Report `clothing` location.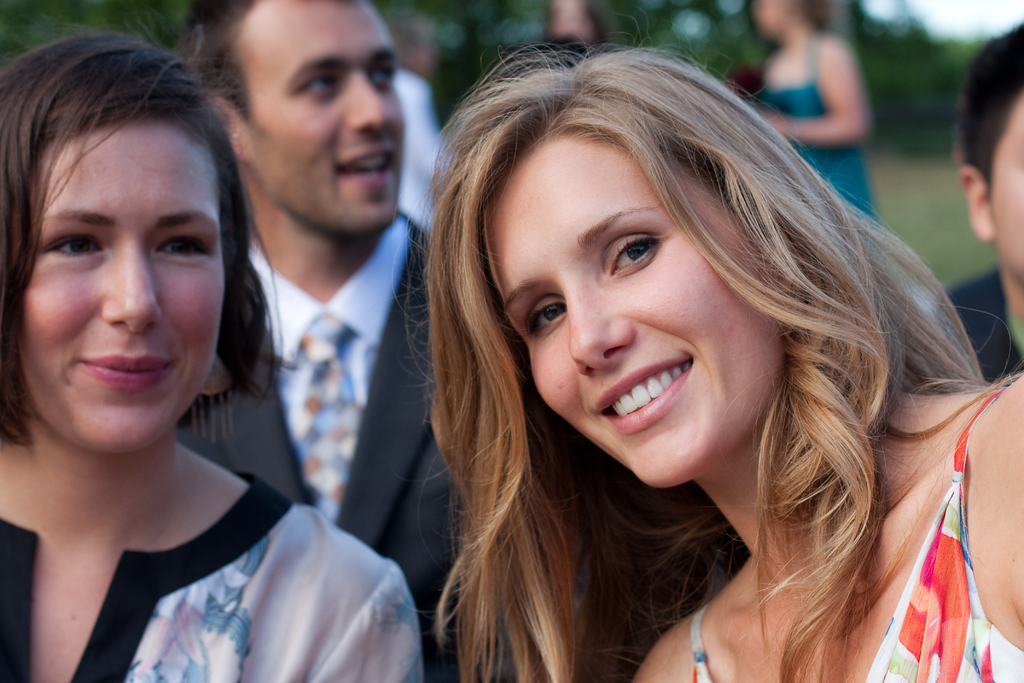
Report: pyautogui.locateOnScreen(691, 377, 1023, 682).
